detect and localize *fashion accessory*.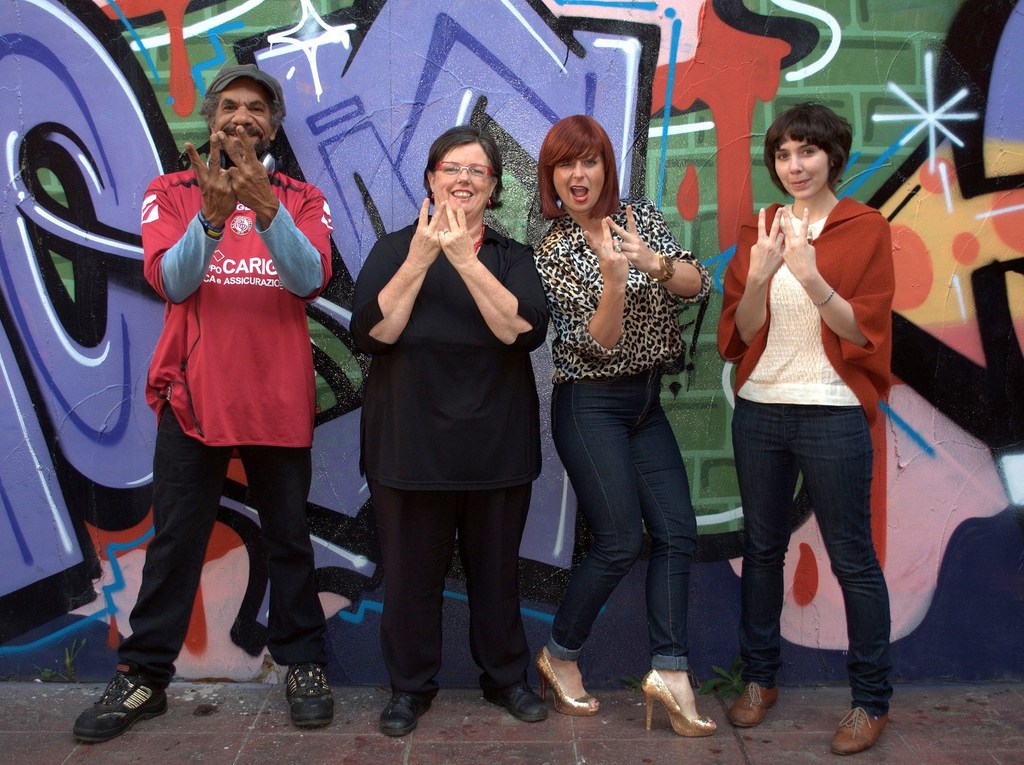
Localized at detection(204, 61, 287, 123).
